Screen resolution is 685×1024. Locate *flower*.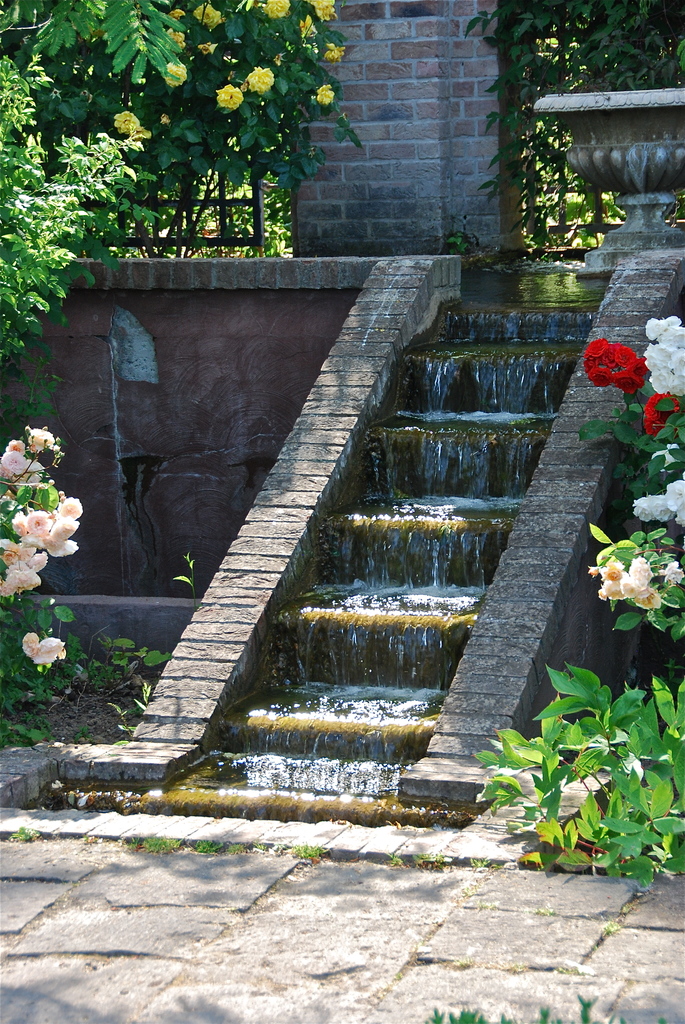
locate(167, 9, 185, 21).
